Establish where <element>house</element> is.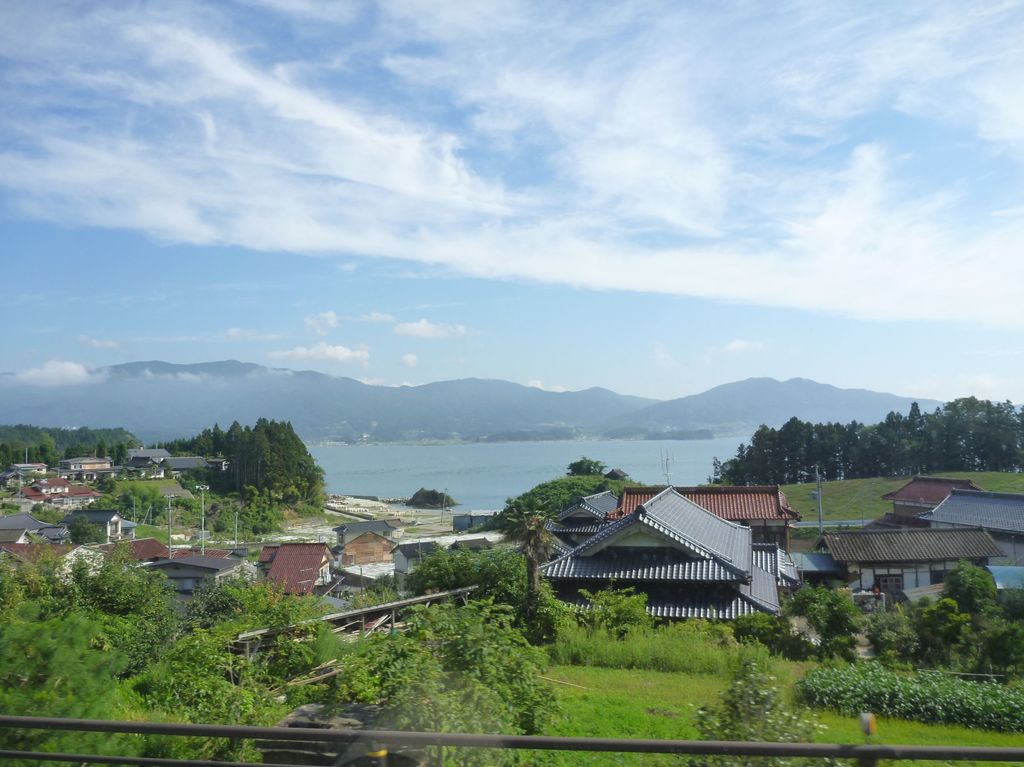
Established at {"left": 335, "top": 529, "right": 395, "bottom": 590}.
